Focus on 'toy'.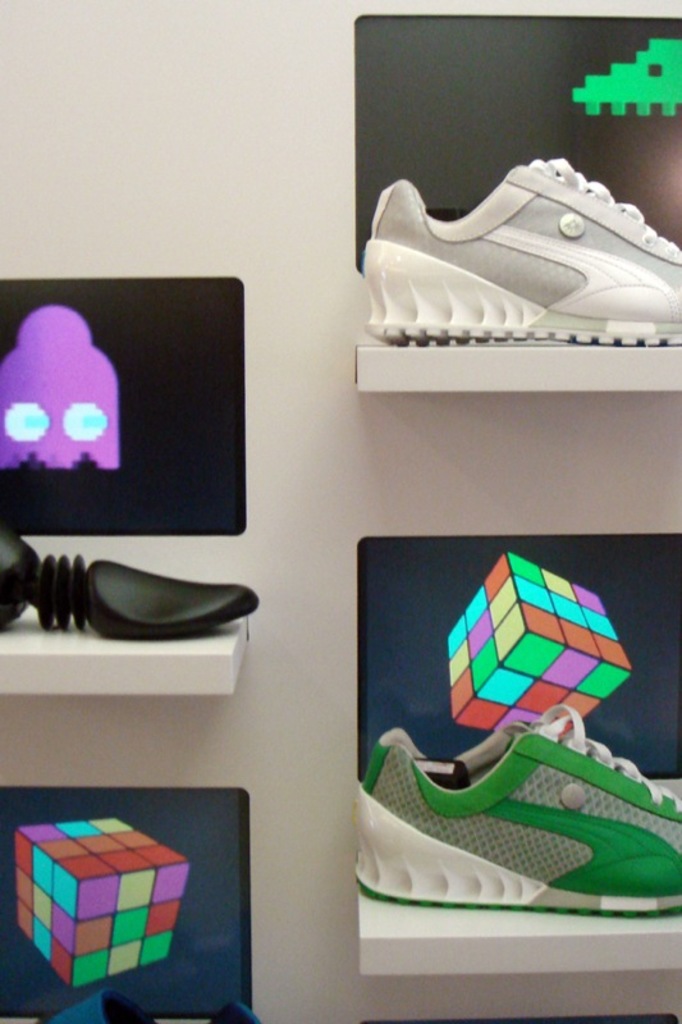
Focused at [4, 828, 219, 1016].
